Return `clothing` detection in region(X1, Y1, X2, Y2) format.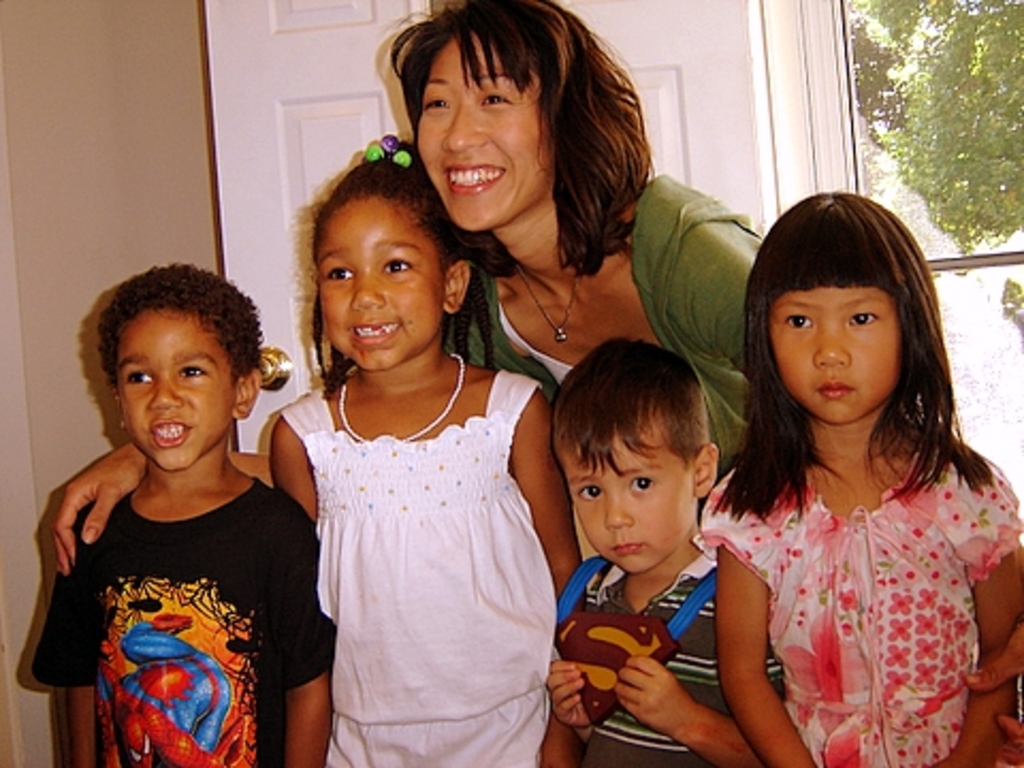
region(273, 365, 561, 766).
